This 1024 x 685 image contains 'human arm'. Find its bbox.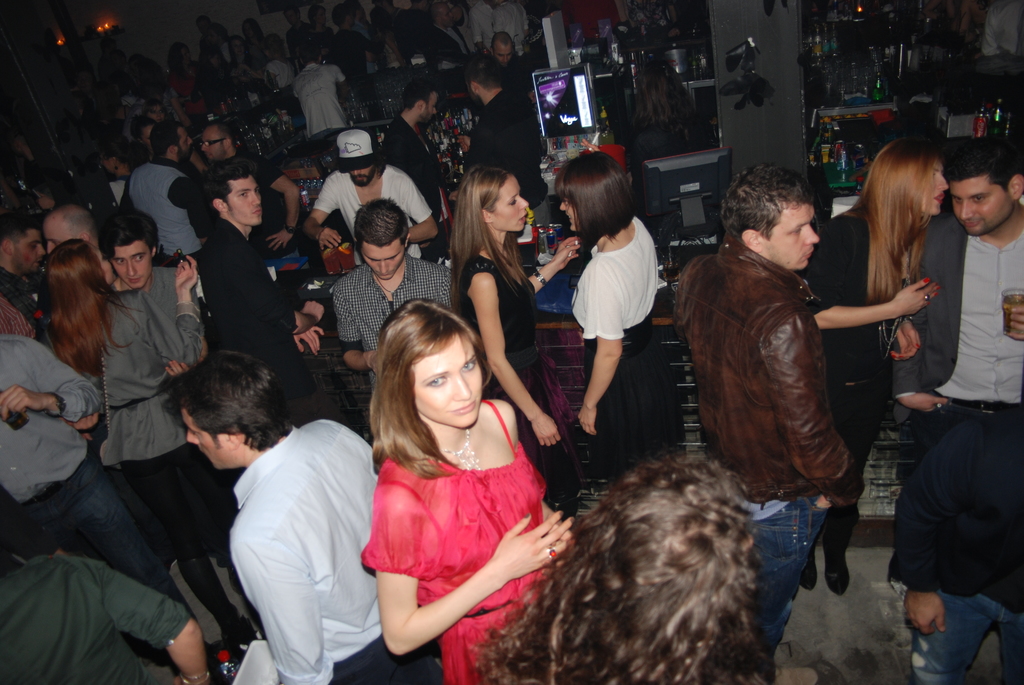
pyautogui.locateOnScreen(253, 157, 317, 231).
